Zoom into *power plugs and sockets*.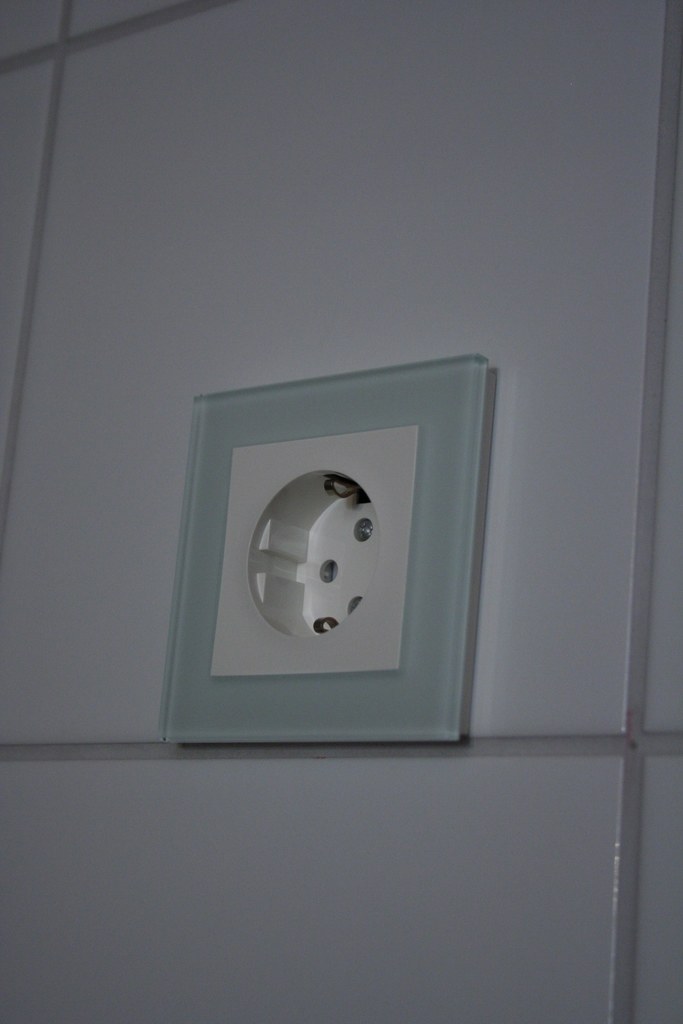
Zoom target: left=156, top=357, right=492, bottom=740.
